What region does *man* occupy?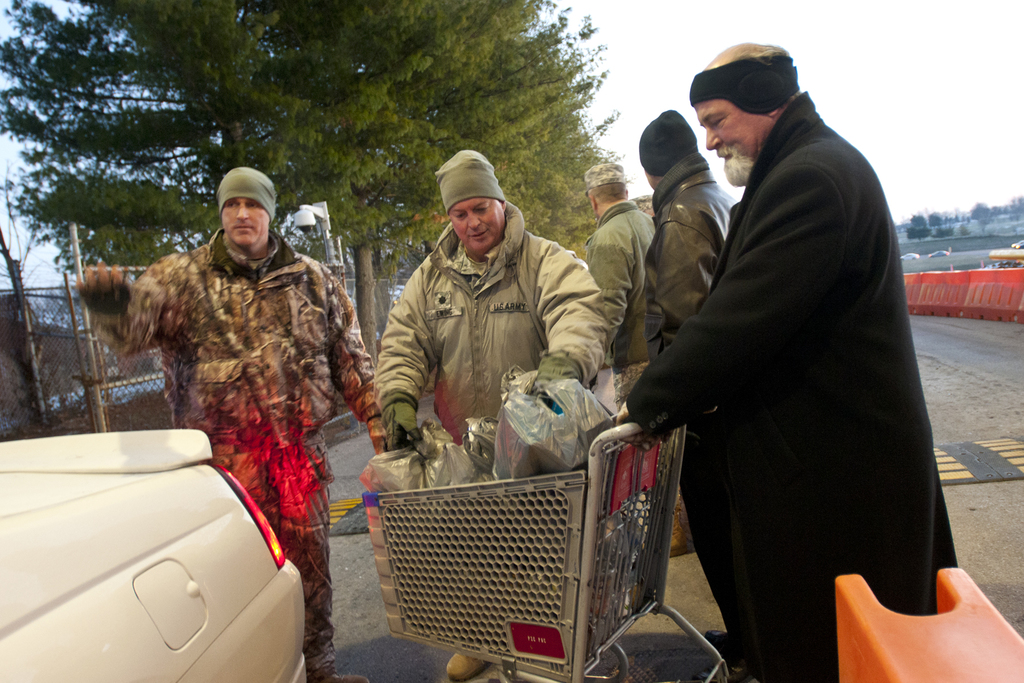
372 147 614 682.
